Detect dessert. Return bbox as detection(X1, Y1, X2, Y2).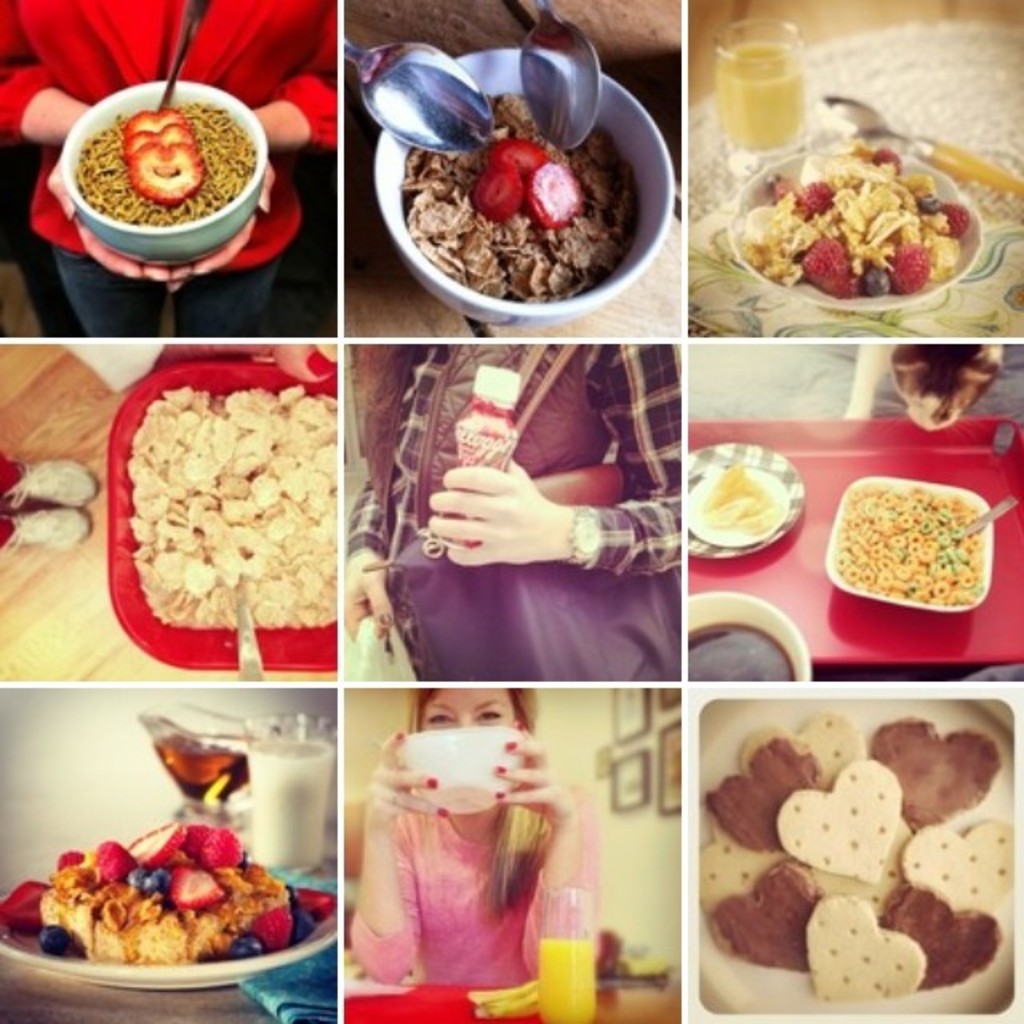
detection(402, 86, 643, 302).
